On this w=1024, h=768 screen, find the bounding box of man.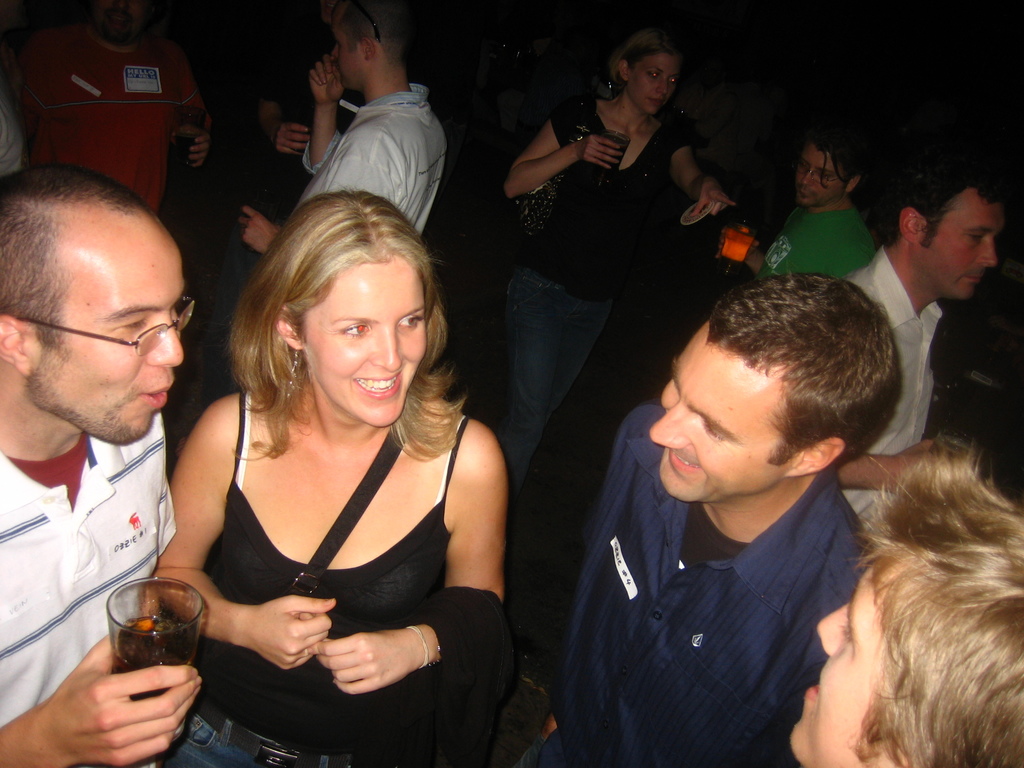
Bounding box: box(0, 162, 204, 767).
